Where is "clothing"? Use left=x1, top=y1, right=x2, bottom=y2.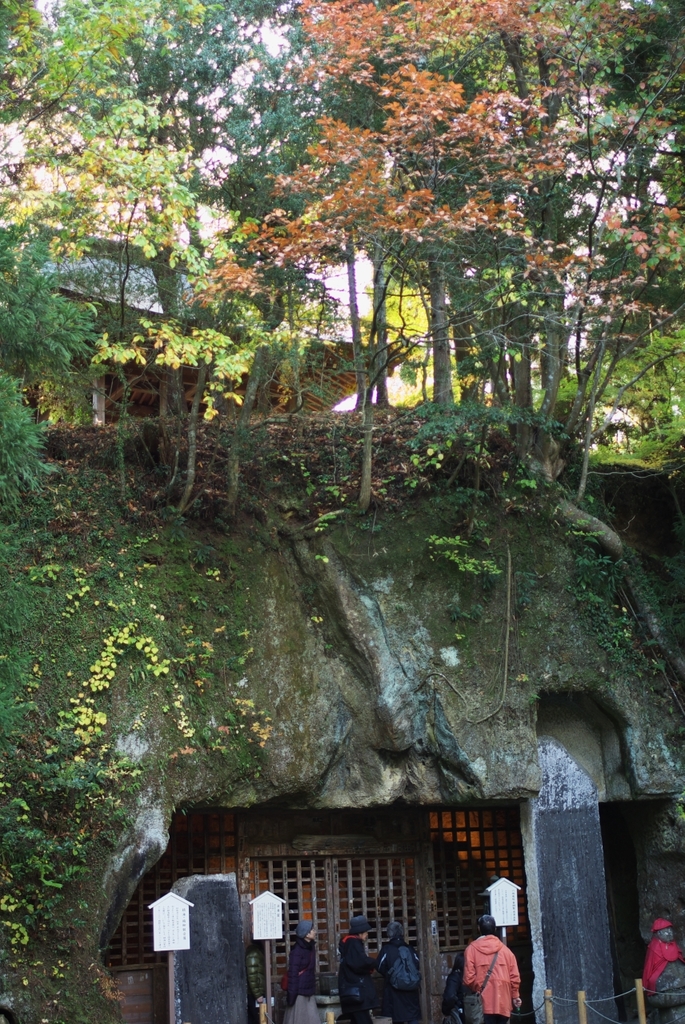
left=641, top=926, right=678, bottom=1002.
